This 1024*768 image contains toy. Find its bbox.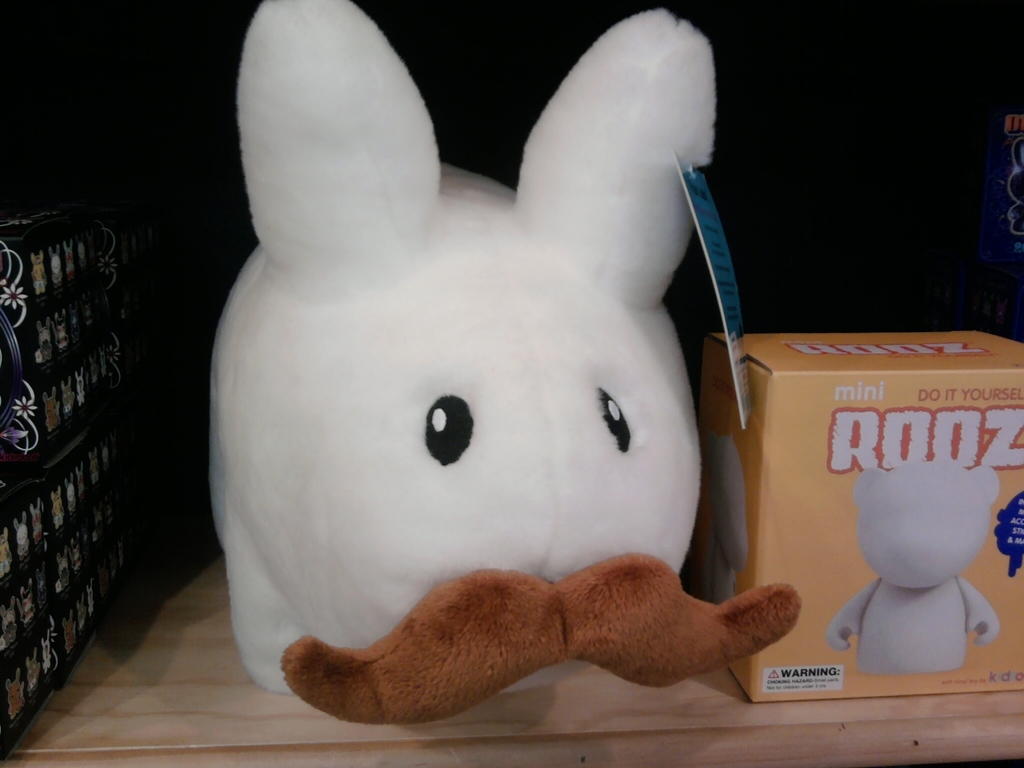
(171,0,744,748).
